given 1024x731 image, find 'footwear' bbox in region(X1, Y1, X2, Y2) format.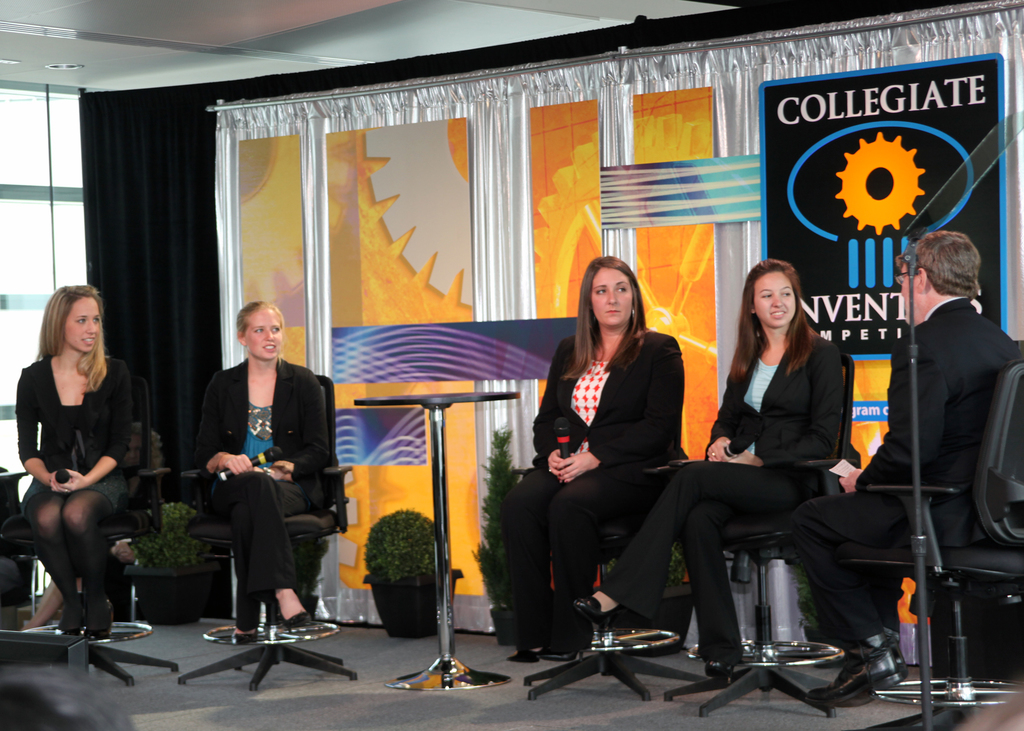
region(57, 592, 113, 642).
